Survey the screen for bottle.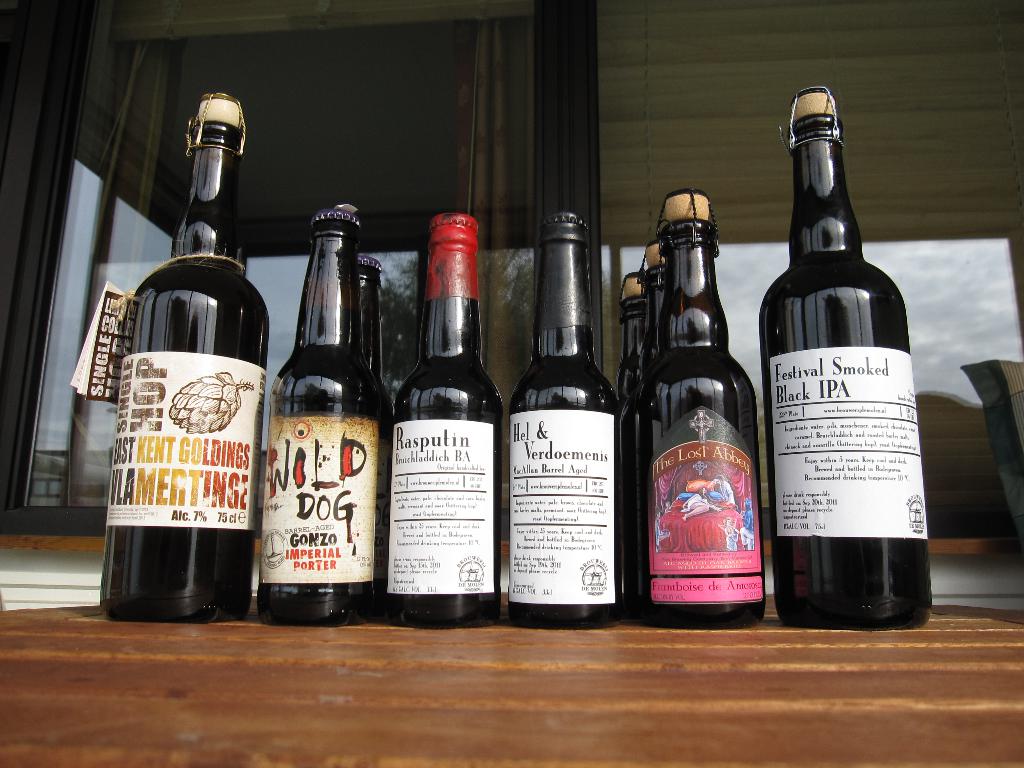
Survey found: <bbox>259, 205, 376, 628</bbox>.
